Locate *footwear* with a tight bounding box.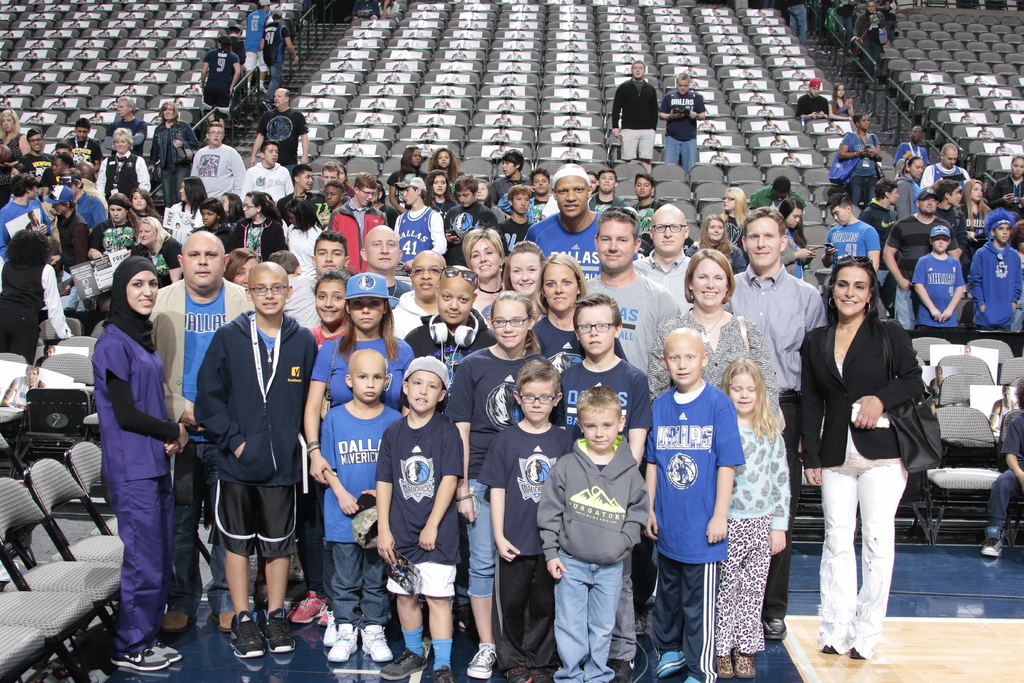
<bbox>760, 617, 787, 641</bbox>.
